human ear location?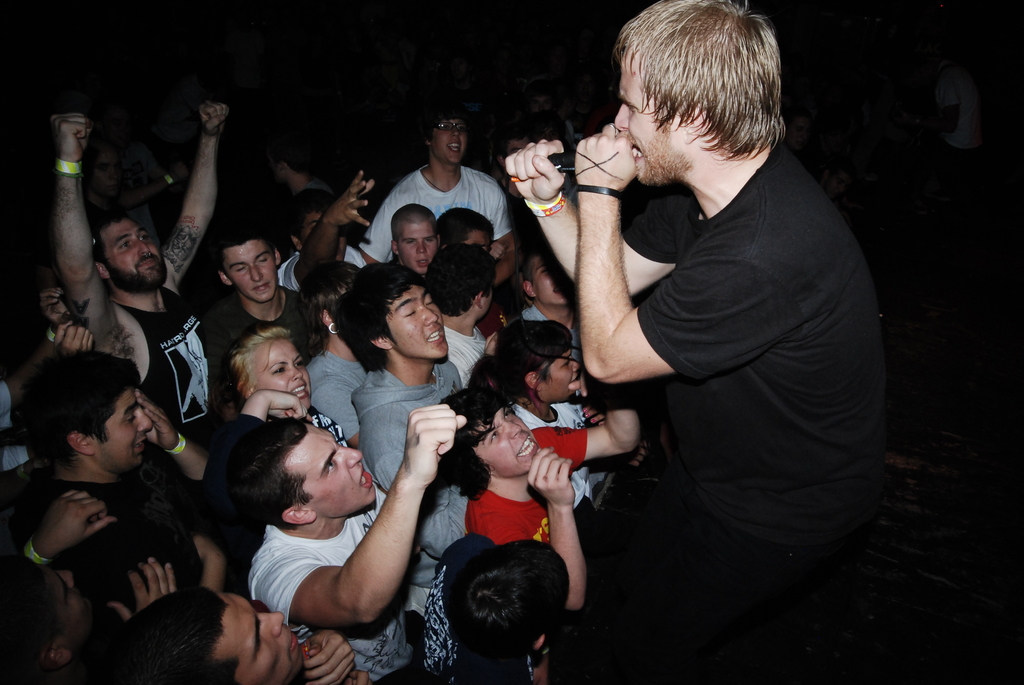
bbox=(282, 510, 314, 522)
